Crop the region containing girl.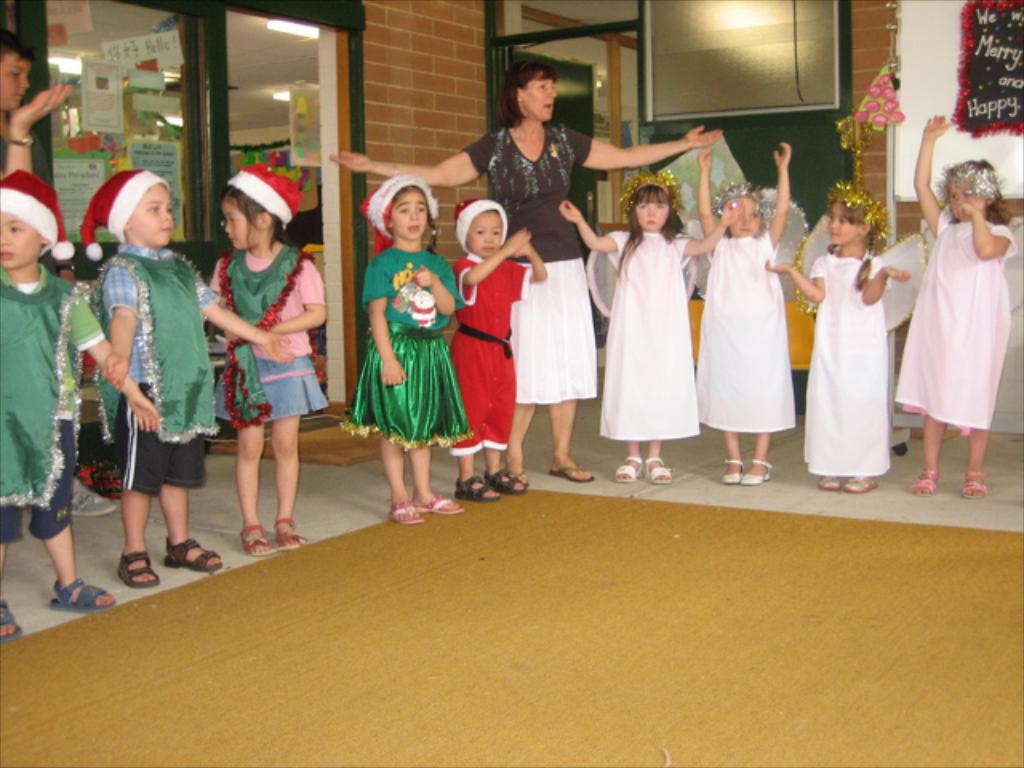
Crop region: [left=763, top=190, right=909, bottom=499].
